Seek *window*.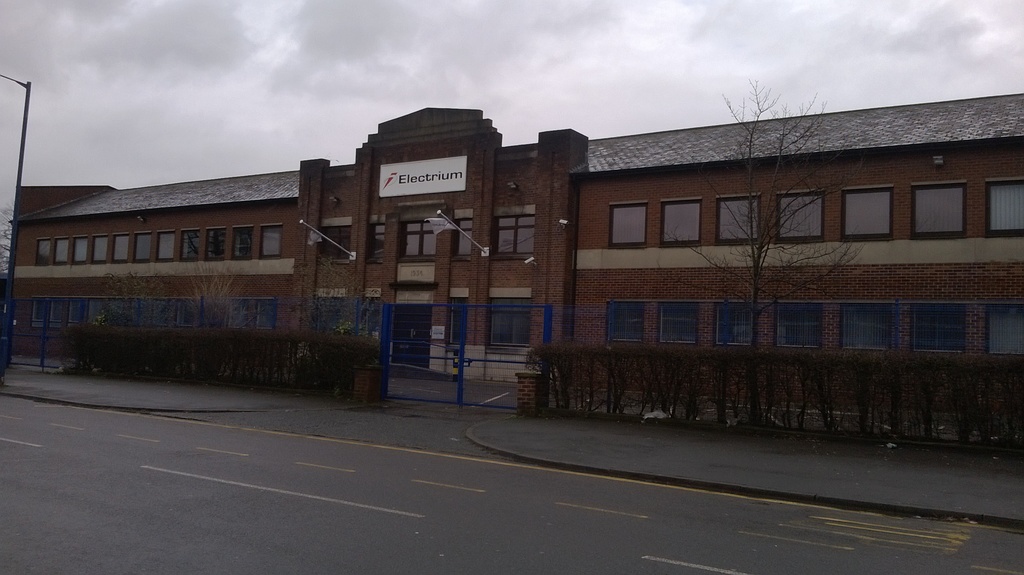
(182,228,202,261).
